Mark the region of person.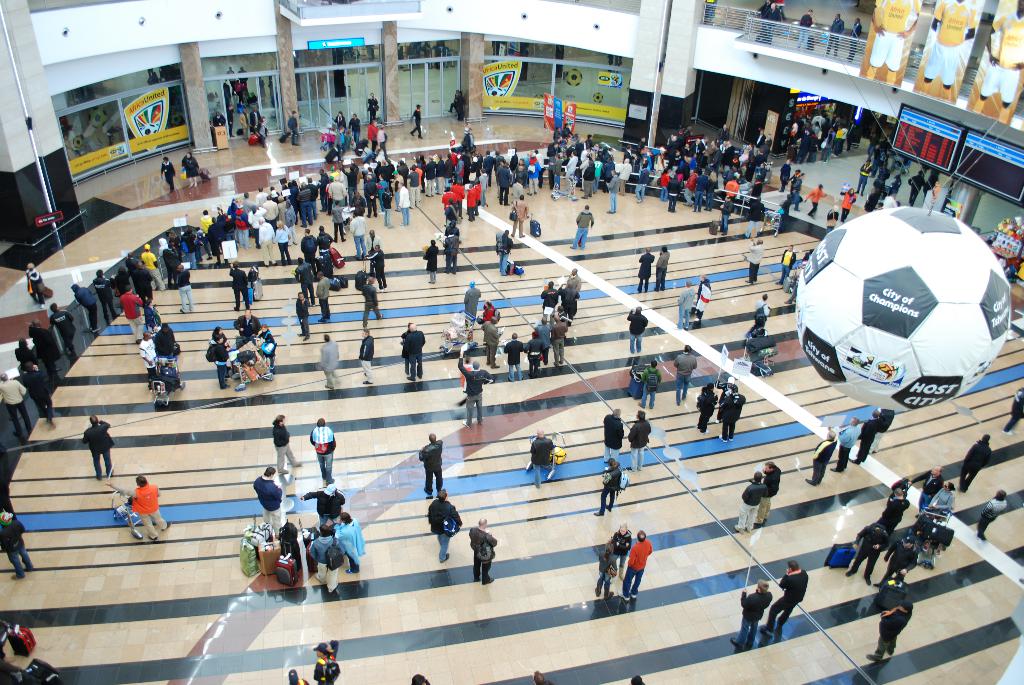
Region: 407,670,431,684.
